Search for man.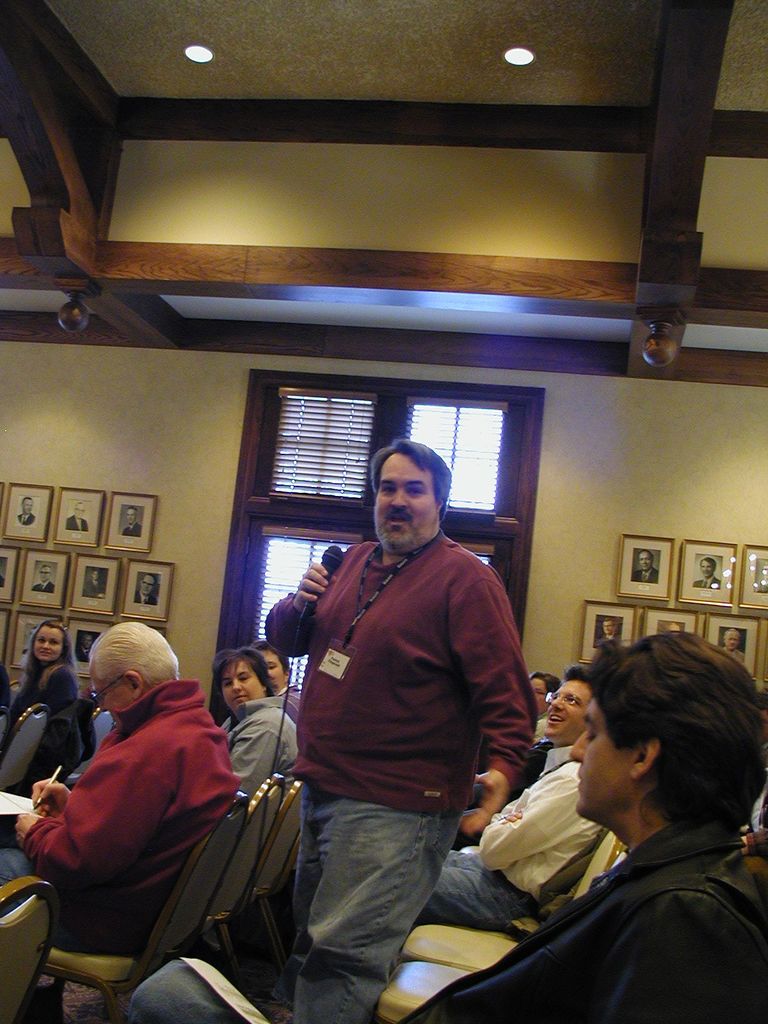
Found at region(133, 572, 163, 607).
